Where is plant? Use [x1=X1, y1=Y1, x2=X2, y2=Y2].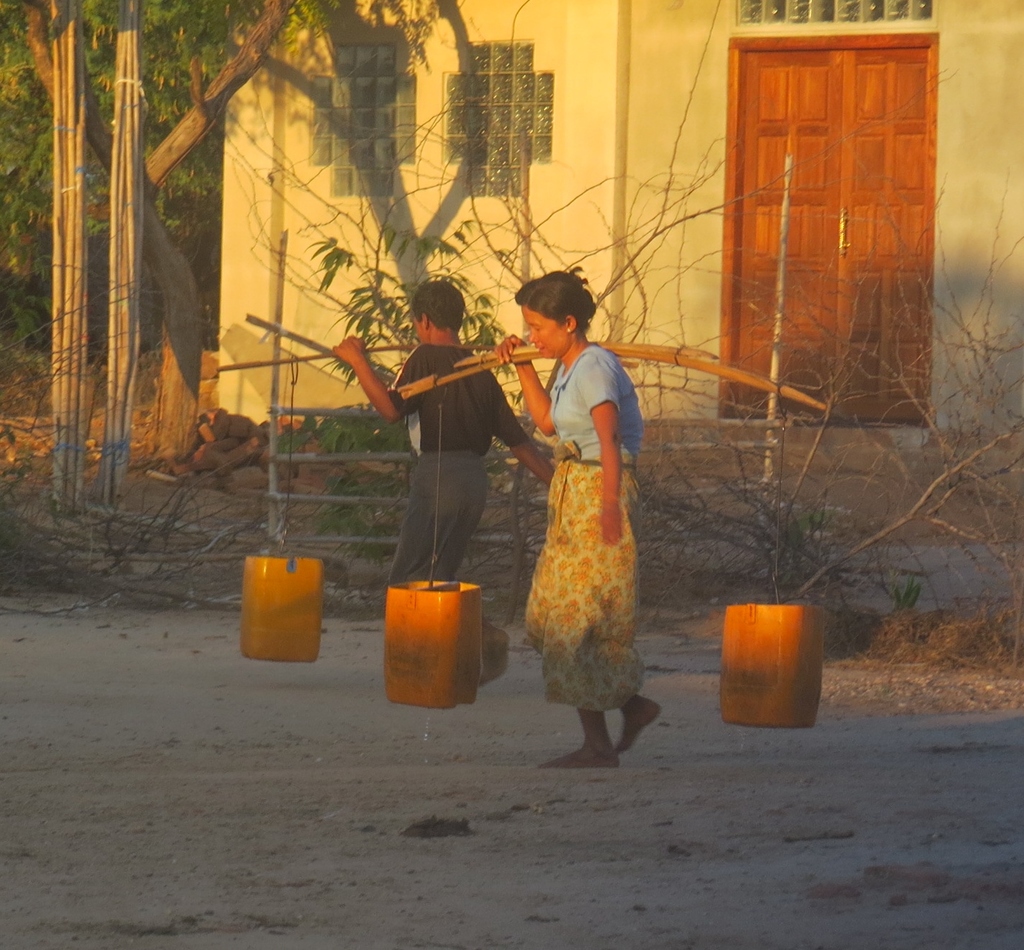
[x1=645, y1=430, x2=944, y2=665].
